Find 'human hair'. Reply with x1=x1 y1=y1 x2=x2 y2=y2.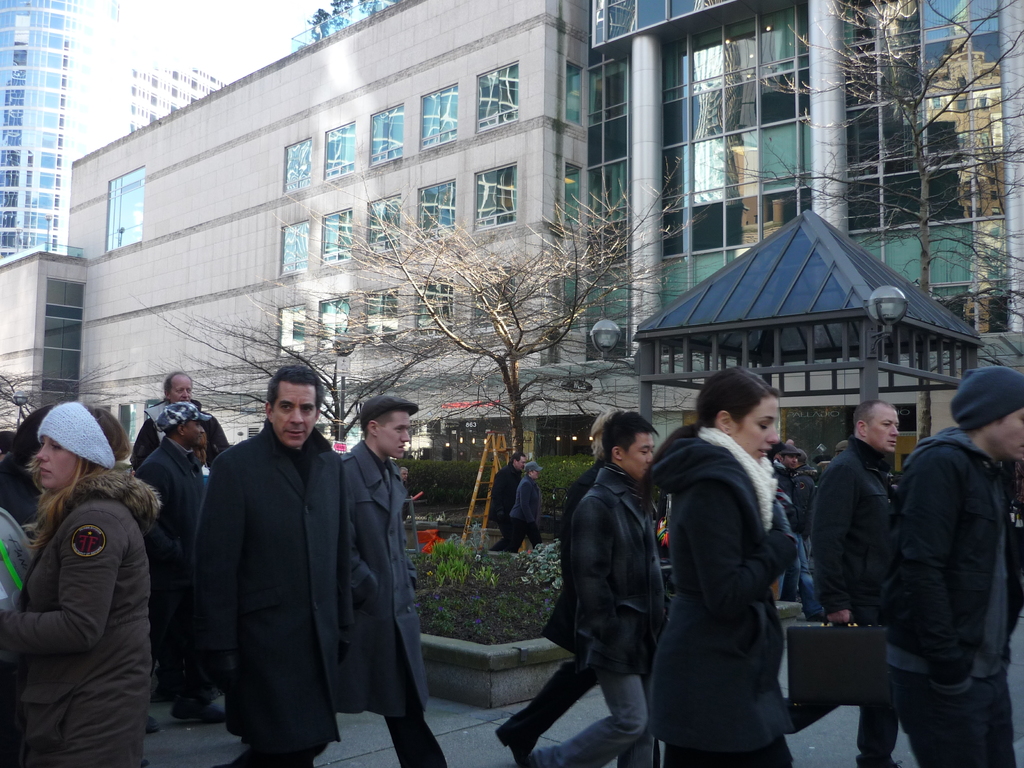
x1=356 y1=410 x2=395 y2=443.
